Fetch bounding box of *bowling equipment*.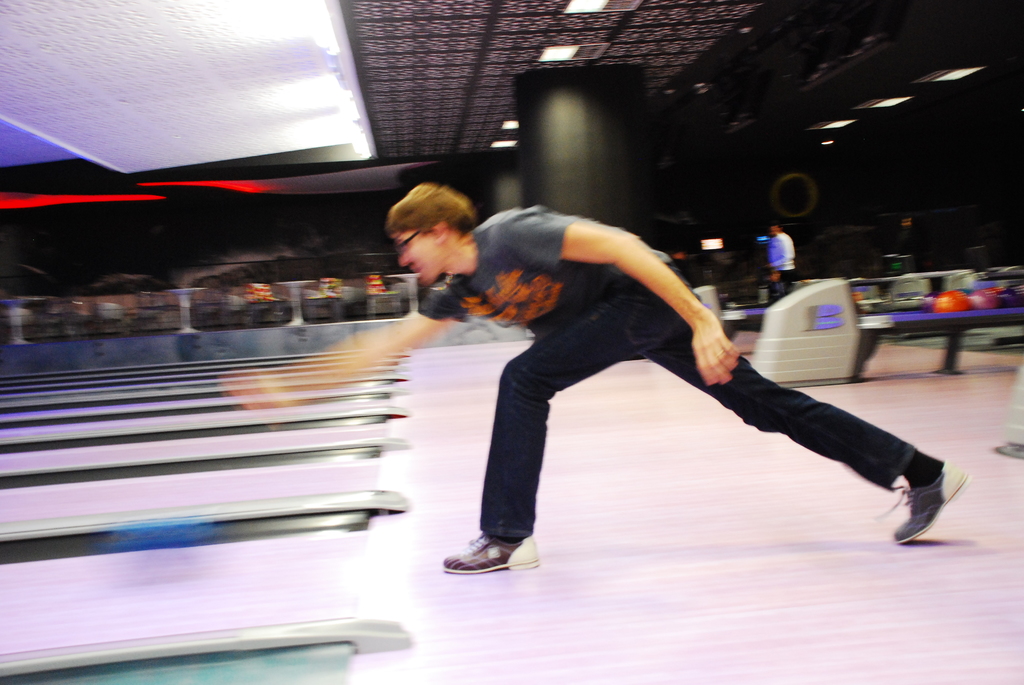
Bbox: box(753, 277, 1023, 388).
